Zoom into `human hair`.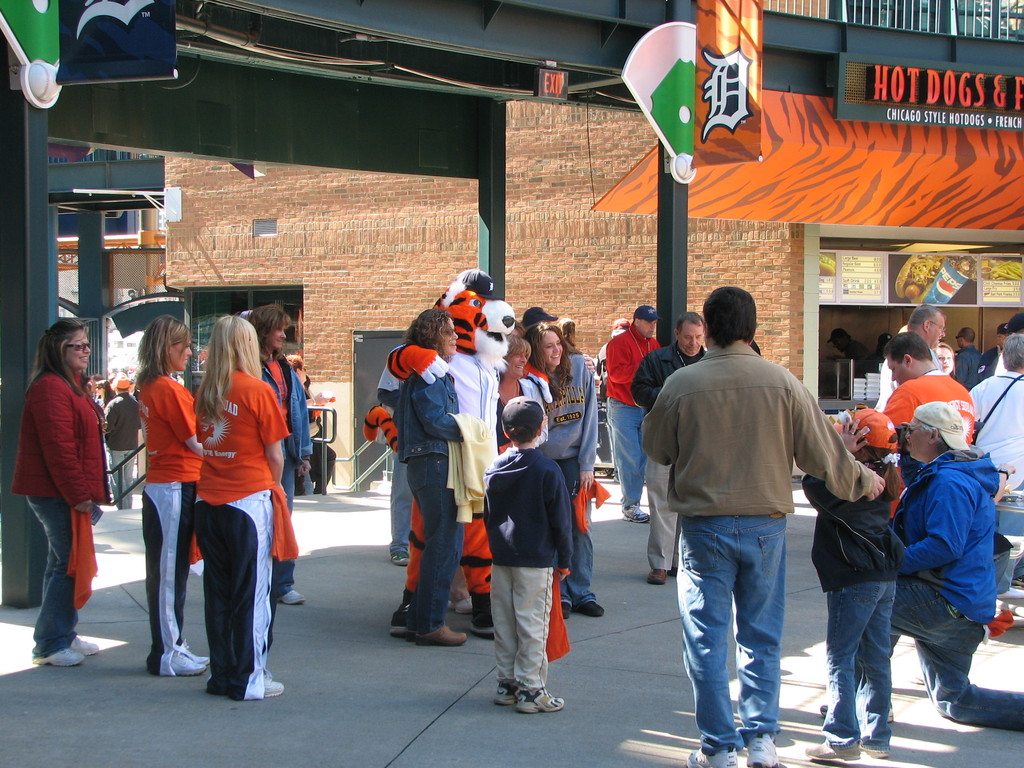
Zoom target: [508,332,534,362].
